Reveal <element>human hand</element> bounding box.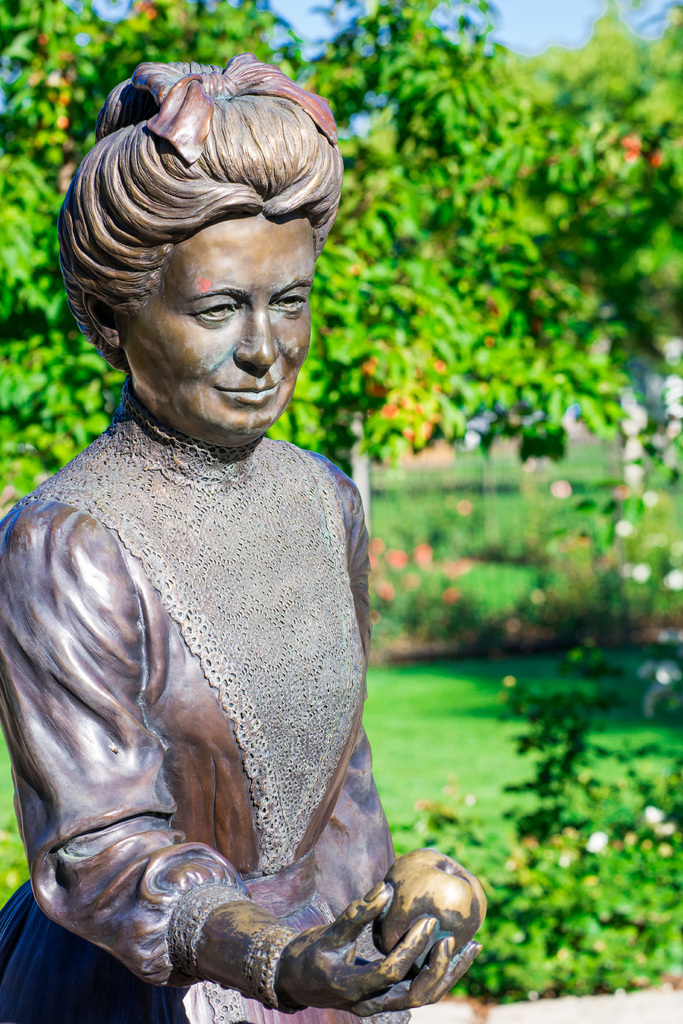
Revealed: bbox(294, 847, 493, 999).
